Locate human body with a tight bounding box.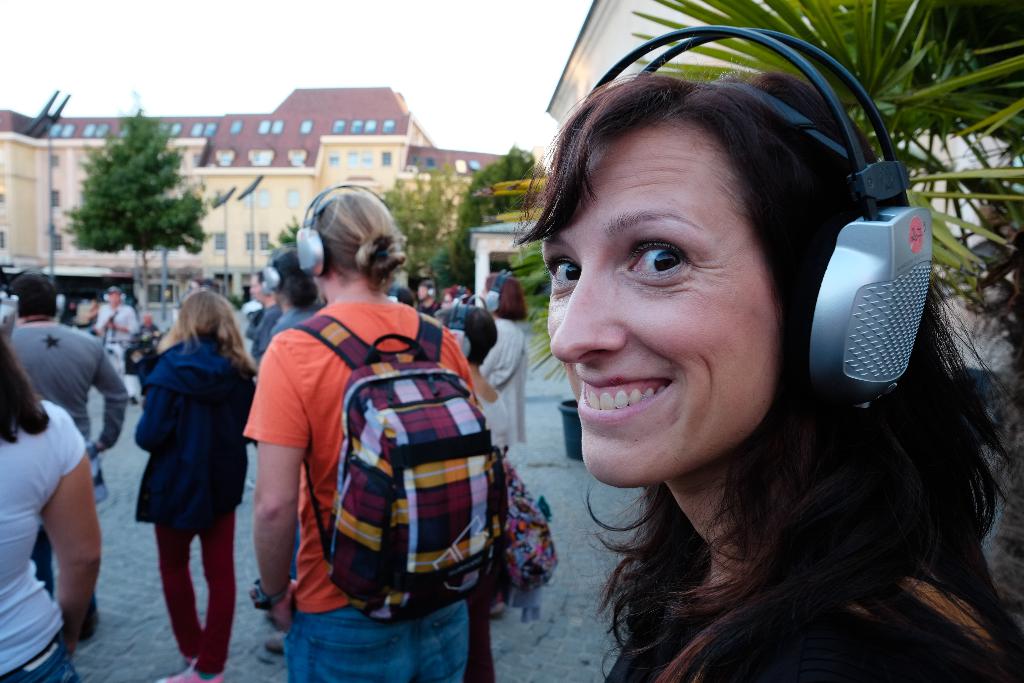
region(602, 571, 1023, 682).
